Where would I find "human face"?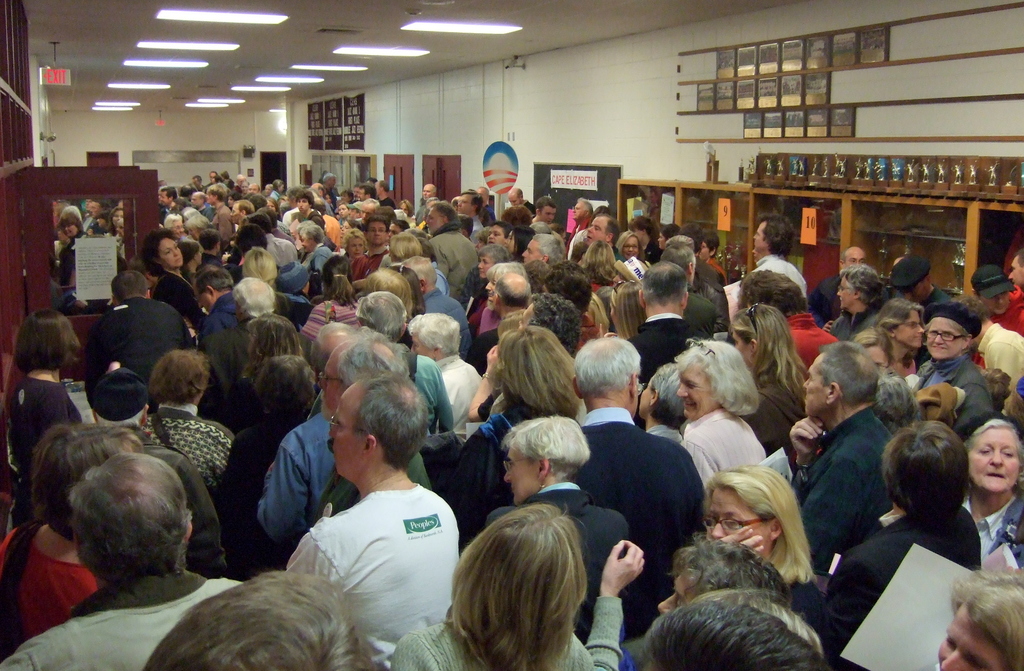
At rect(410, 334, 433, 356).
